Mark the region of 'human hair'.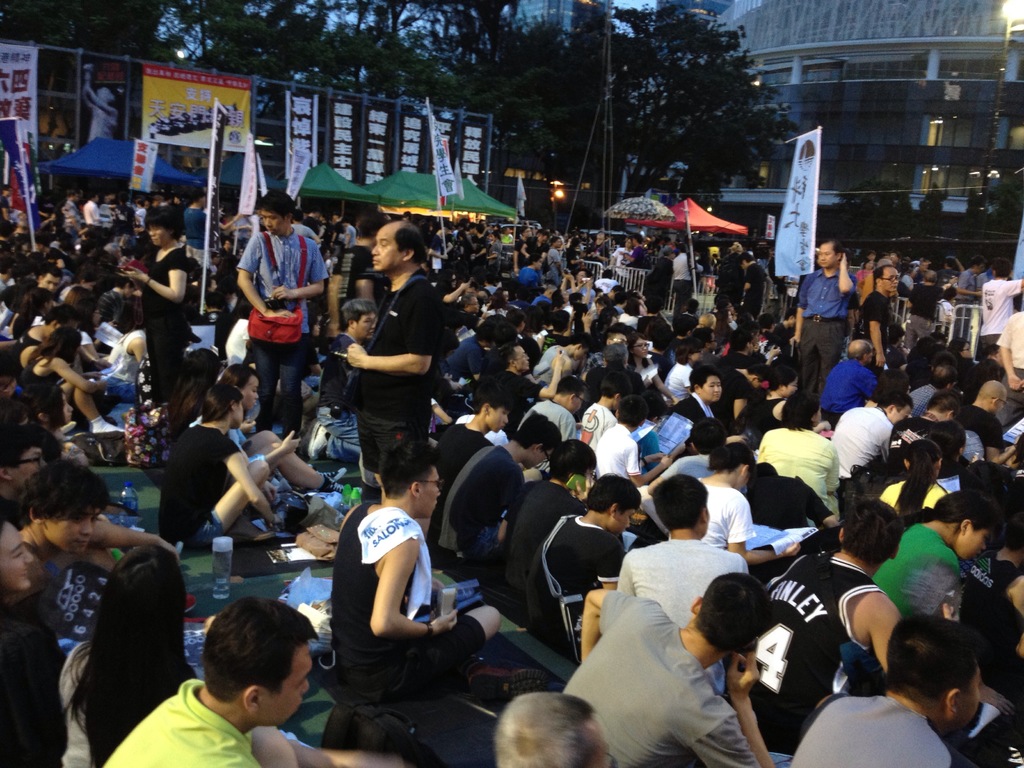
Region: [19, 457, 108, 524].
